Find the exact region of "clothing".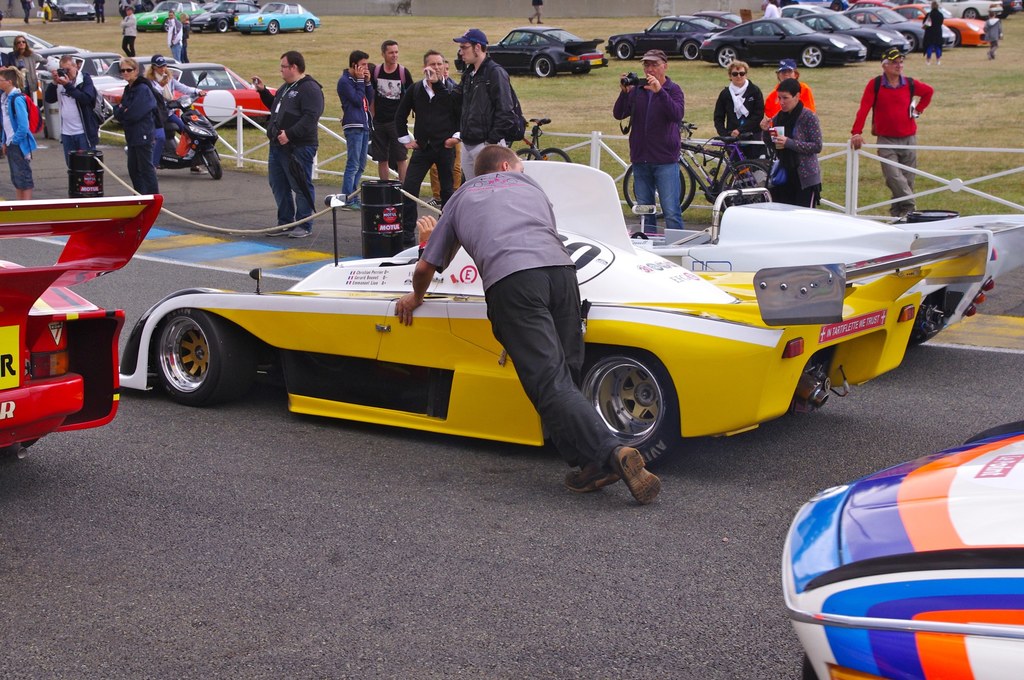
Exact region: [left=636, top=159, right=684, bottom=236].
